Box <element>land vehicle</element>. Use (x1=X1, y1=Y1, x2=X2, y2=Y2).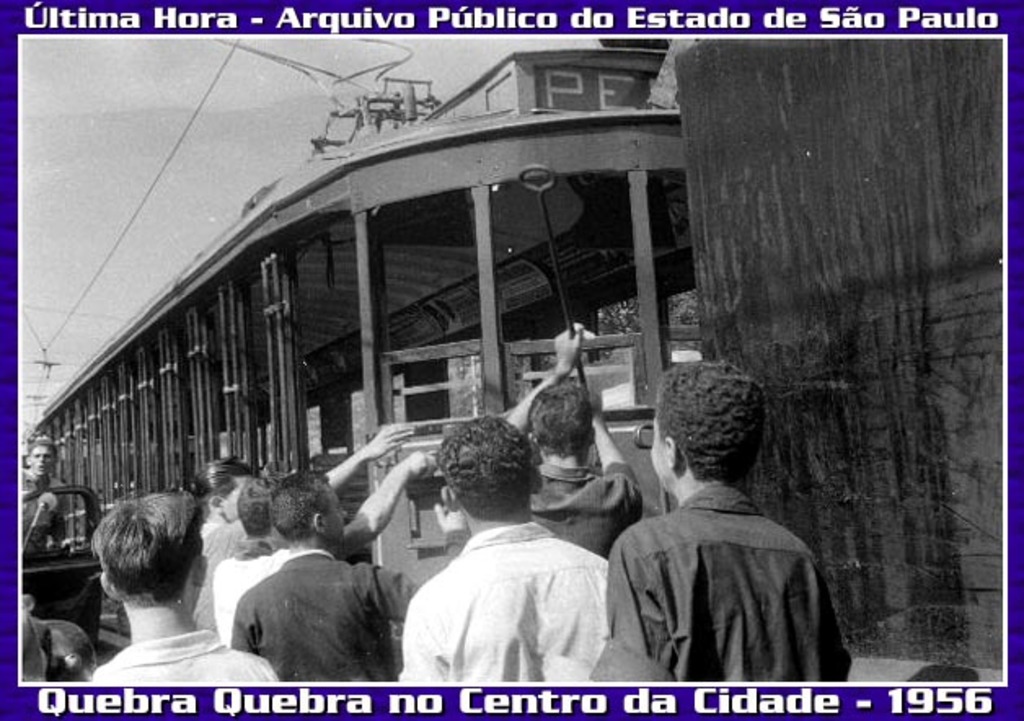
(x1=29, y1=122, x2=515, y2=618).
